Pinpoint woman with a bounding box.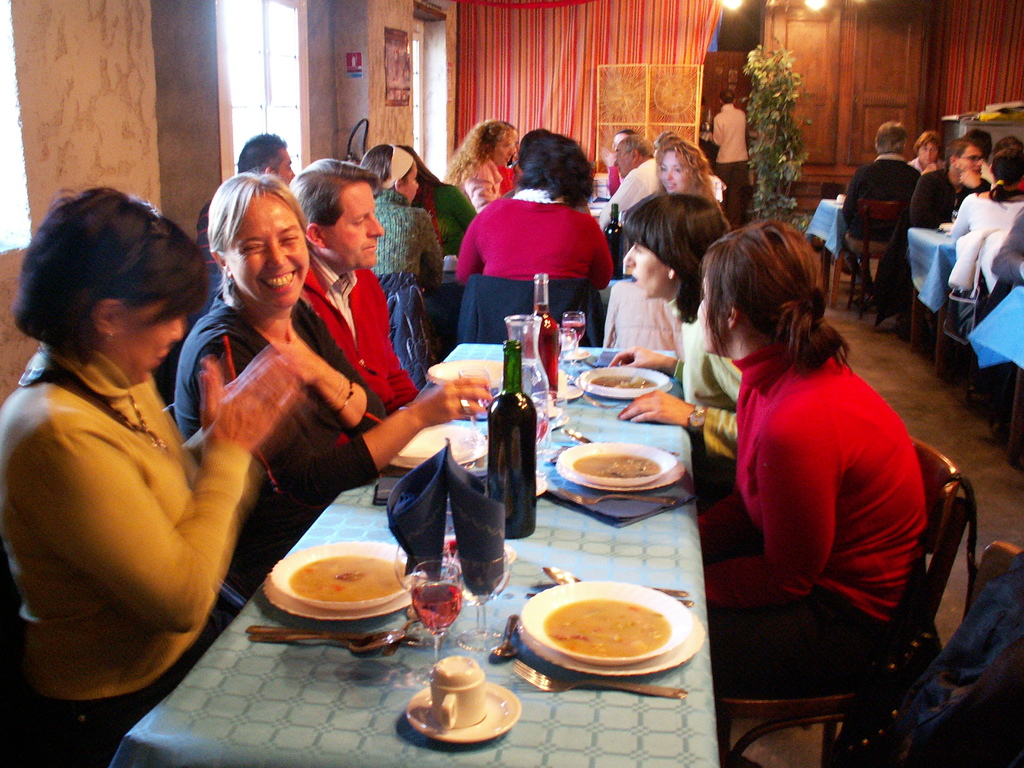
detection(703, 216, 934, 689).
